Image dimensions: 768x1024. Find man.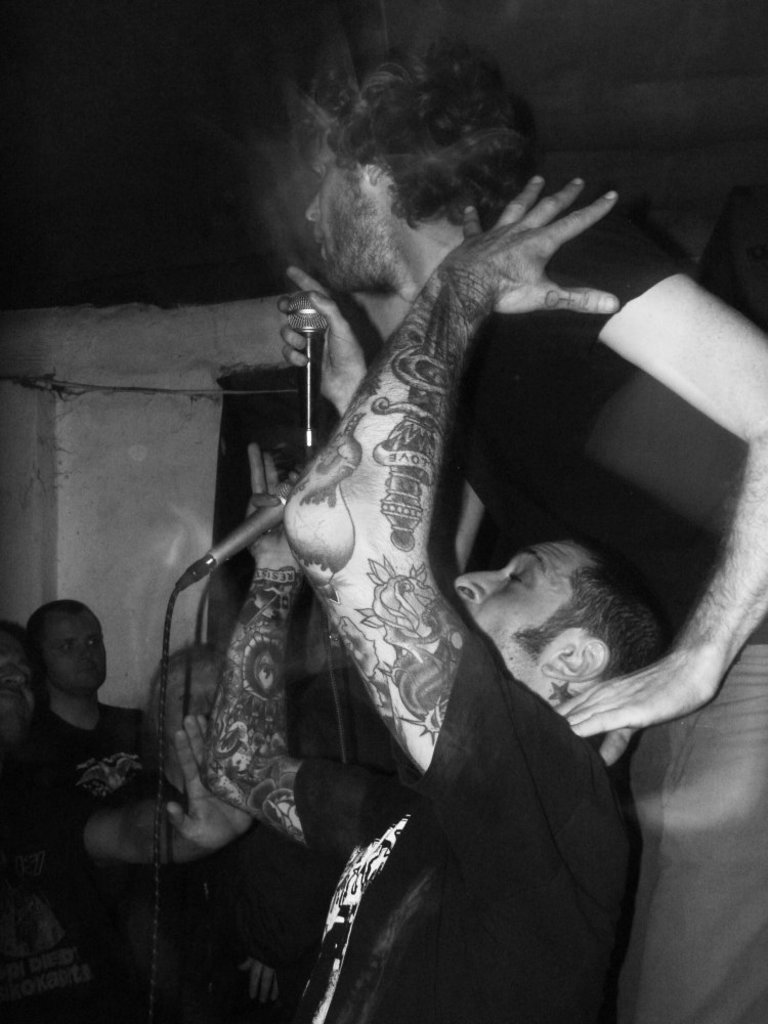
(left=12, top=596, right=187, bottom=975).
